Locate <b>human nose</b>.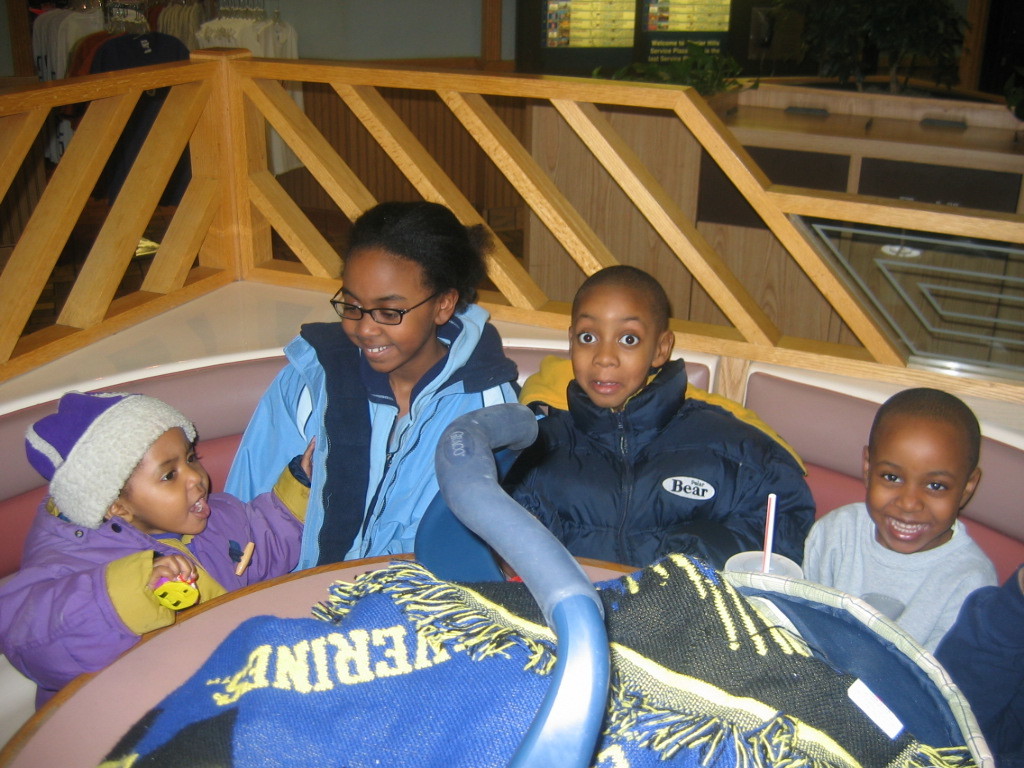
Bounding box: {"left": 355, "top": 308, "right": 382, "bottom": 338}.
